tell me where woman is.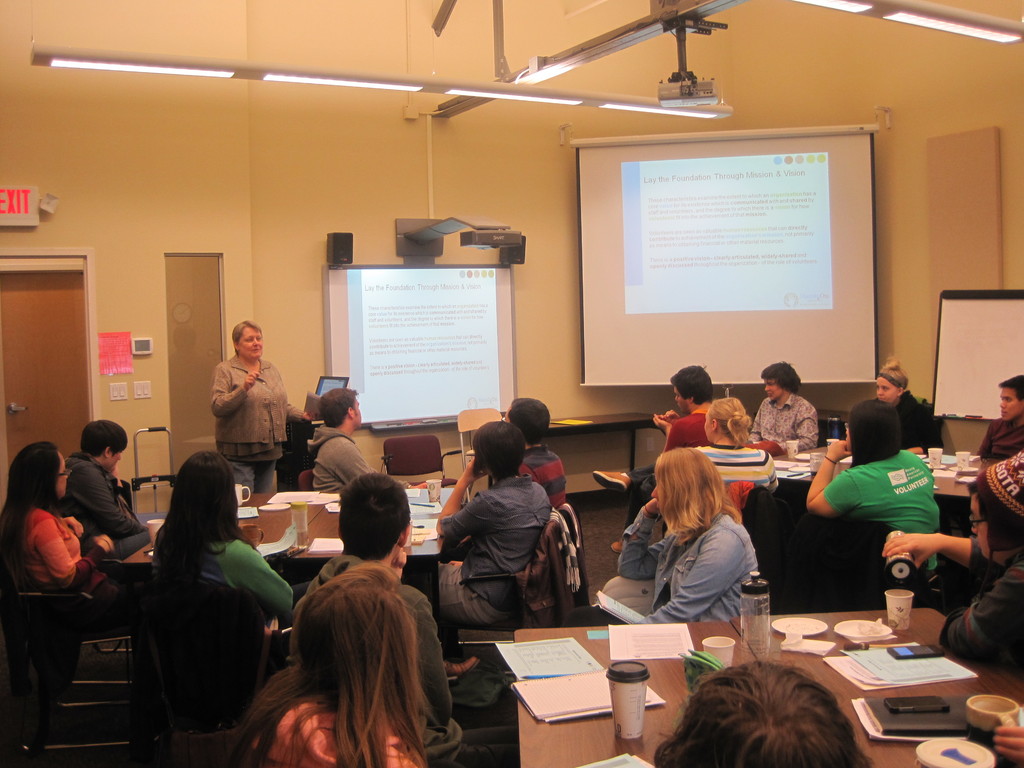
woman is at left=0, top=441, right=132, bottom=636.
